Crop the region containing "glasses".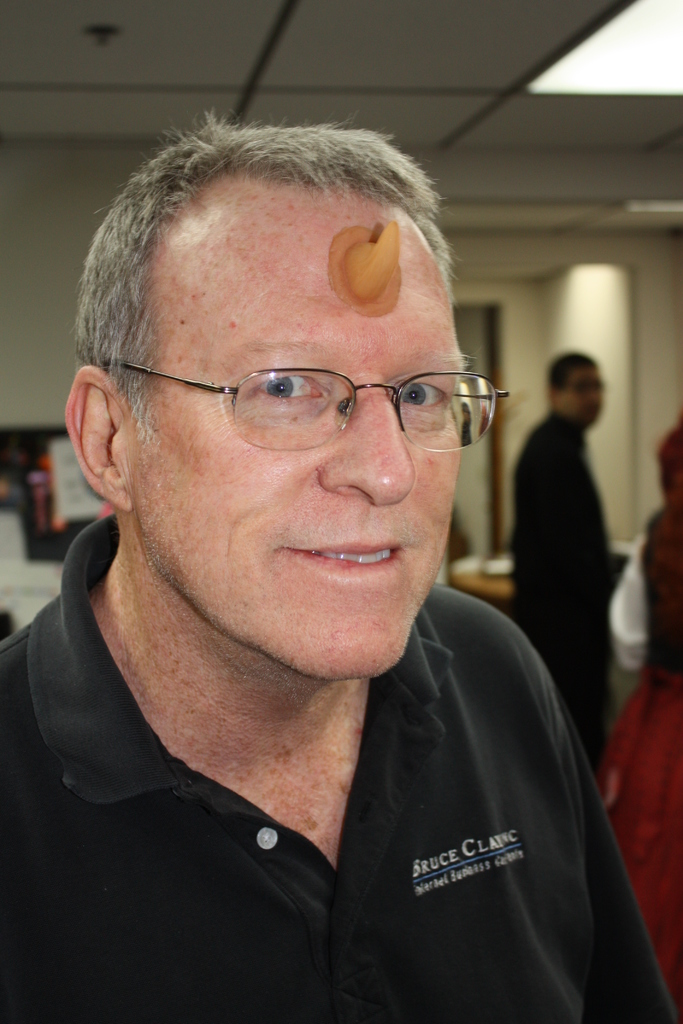
Crop region: 108, 331, 509, 450.
